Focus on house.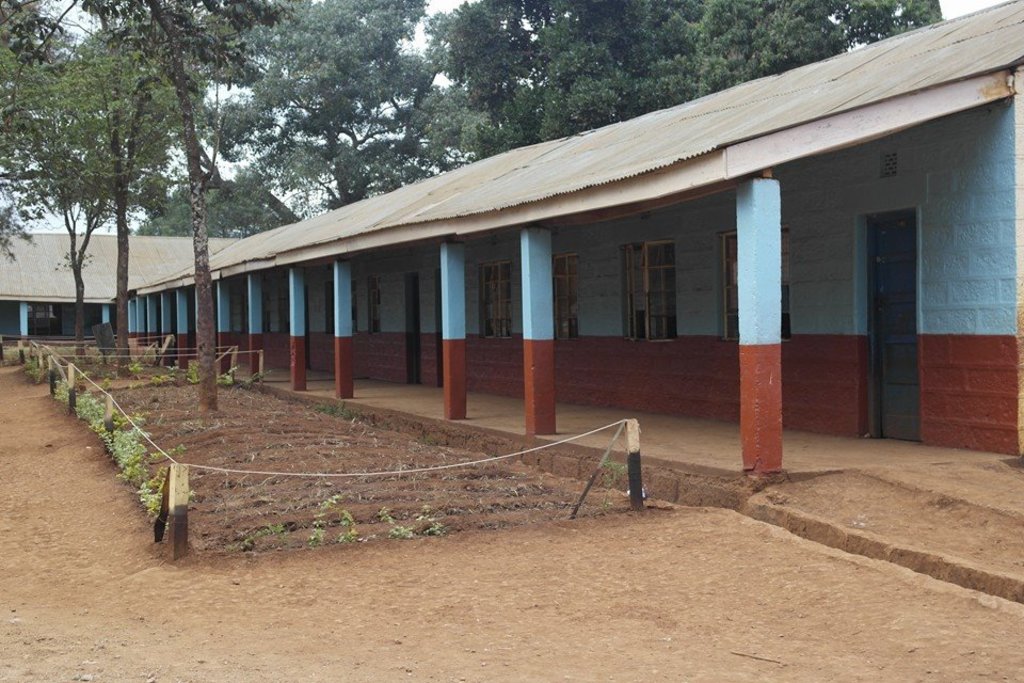
Focused at <region>0, 2, 1023, 468</region>.
